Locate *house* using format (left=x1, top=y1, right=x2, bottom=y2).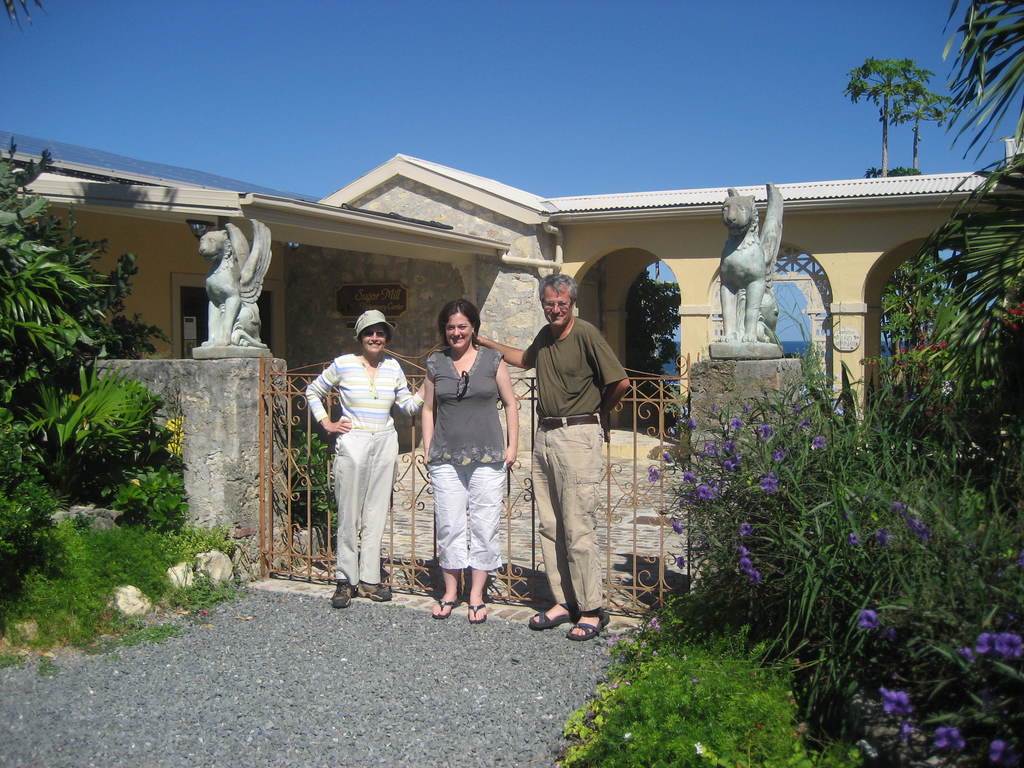
(left=0, top=151, right=1023, bottom=433).
